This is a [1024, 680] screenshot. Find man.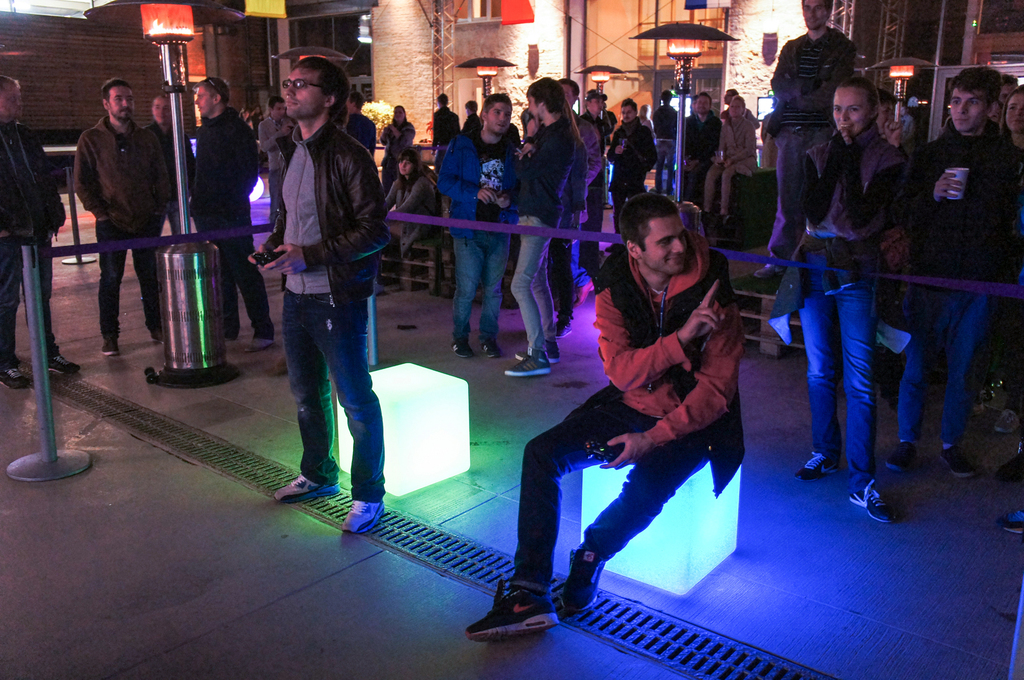
Bounding box: [684, 93, 719, 205].
